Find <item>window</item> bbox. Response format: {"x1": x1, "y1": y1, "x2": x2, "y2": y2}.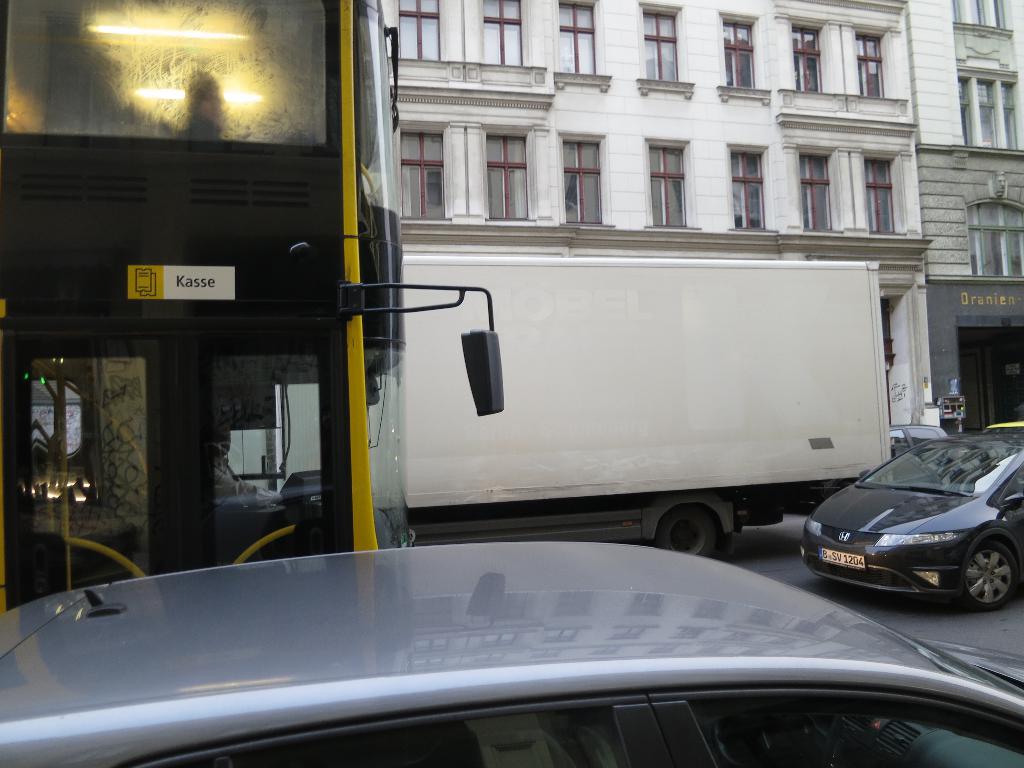
{"x1": 556, "y1": 129, "x2": 599, "y2": 227}.
